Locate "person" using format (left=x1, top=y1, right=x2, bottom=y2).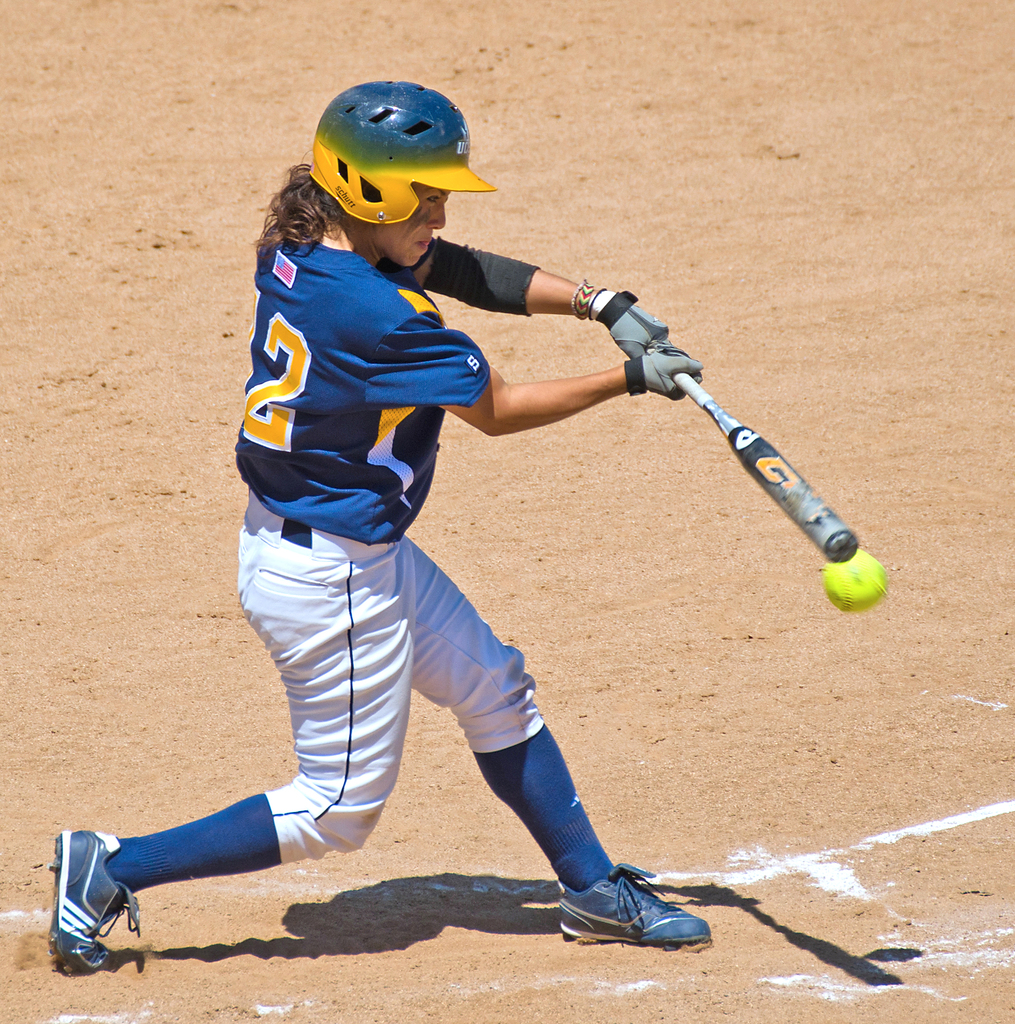
(left=53, top=81, right=716, bottom=977).
